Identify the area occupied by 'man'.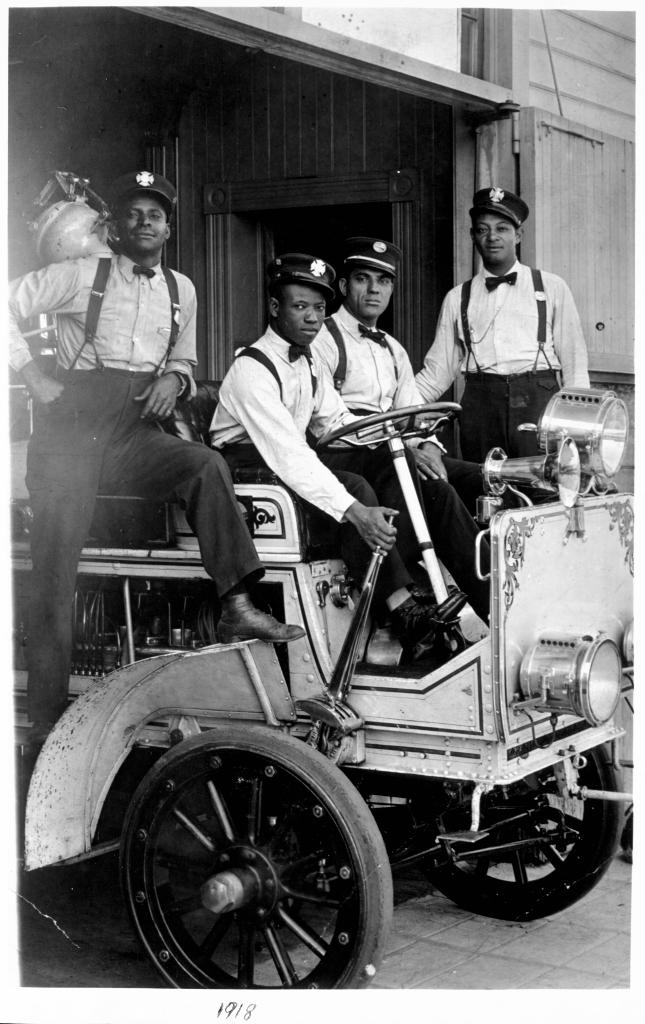
Area: [418,181,590,476].
